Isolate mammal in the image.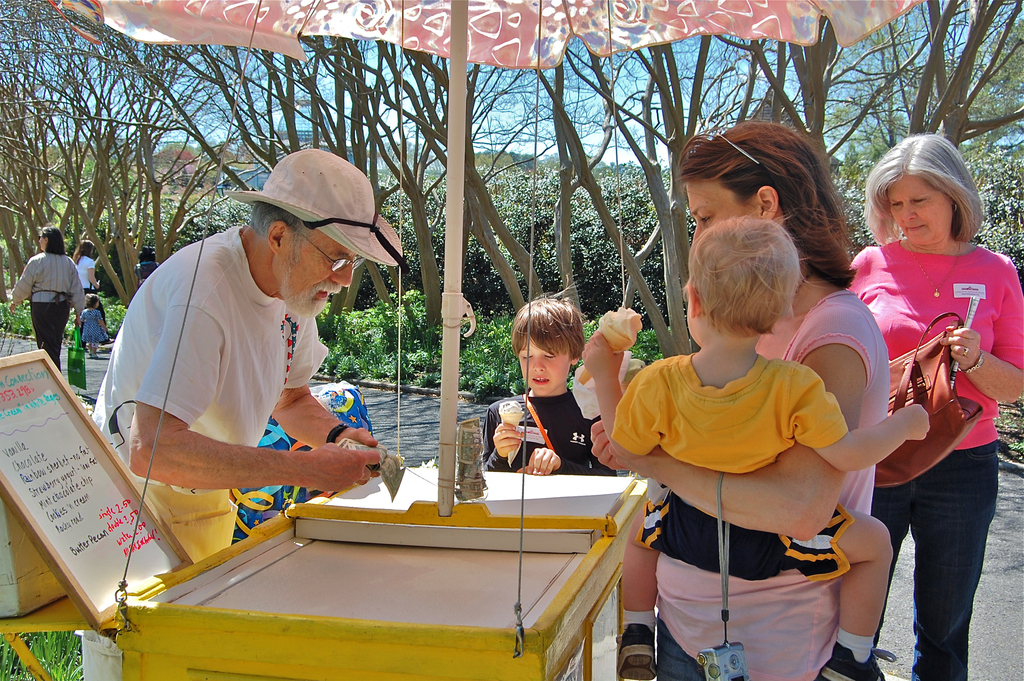
Isolated region: [left=479, top=295, right=618, bottom=480].
